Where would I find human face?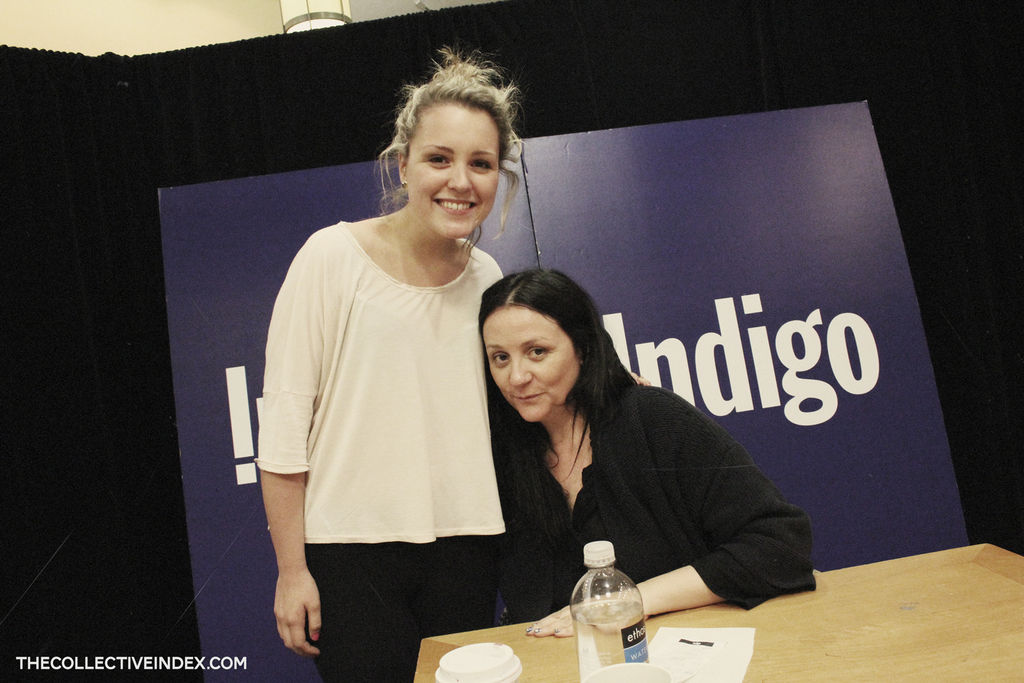
At crop(481, 302, 579, 423).
